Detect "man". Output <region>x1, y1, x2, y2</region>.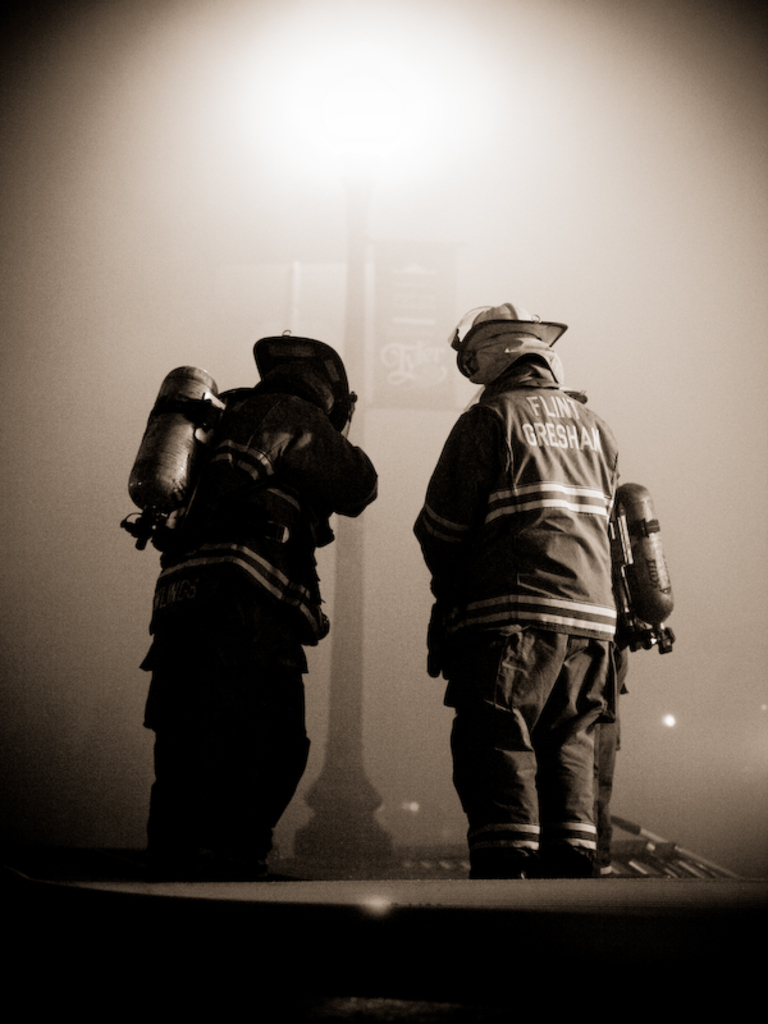
<region>133, 340, 375, 864</region>.
